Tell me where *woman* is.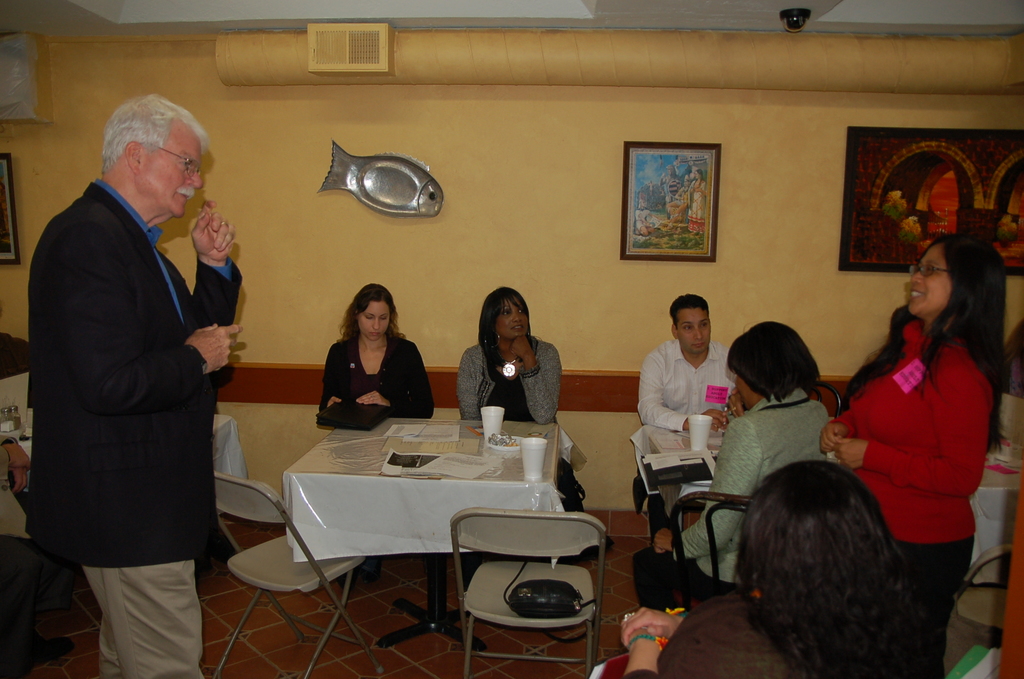
*woman* is at box=[458, 283, 570, 586].
